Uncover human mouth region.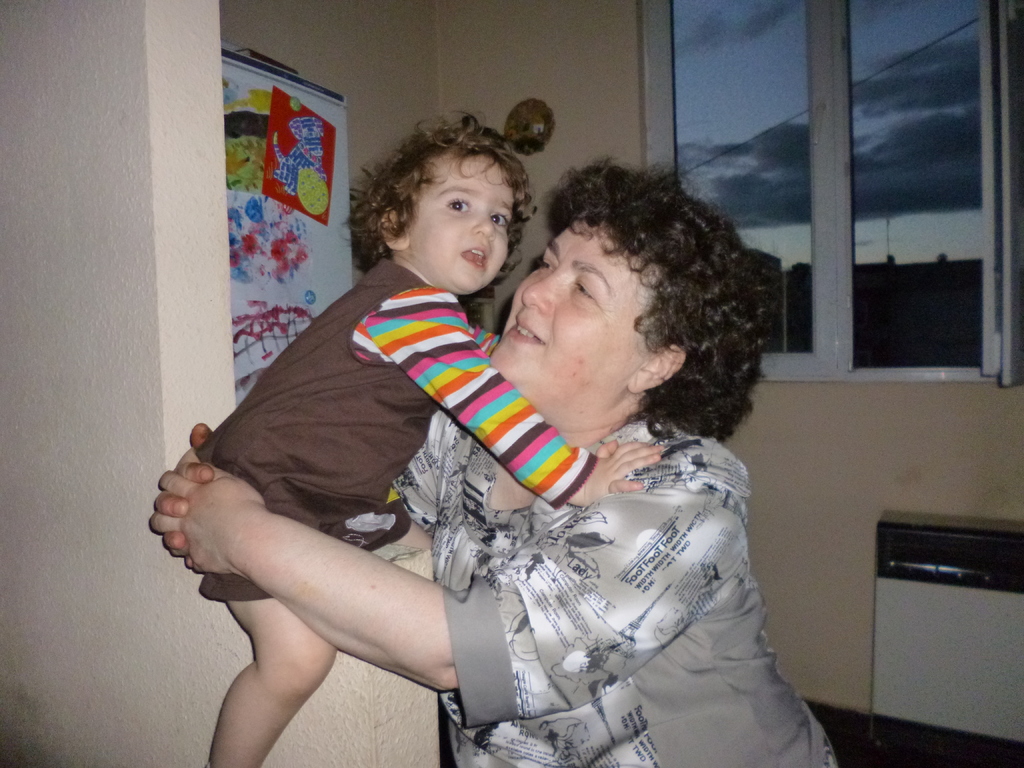
Uncovered: detection(504, 305, 550, 342).
